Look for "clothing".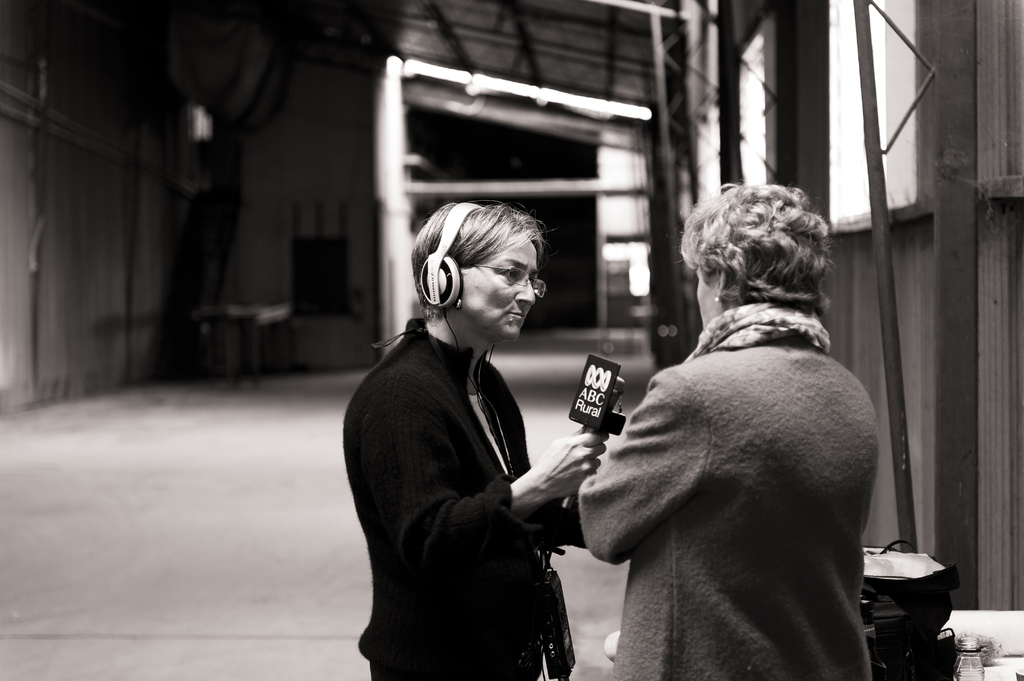
Found: (left=339, top=317, right=575, bottom=680).
